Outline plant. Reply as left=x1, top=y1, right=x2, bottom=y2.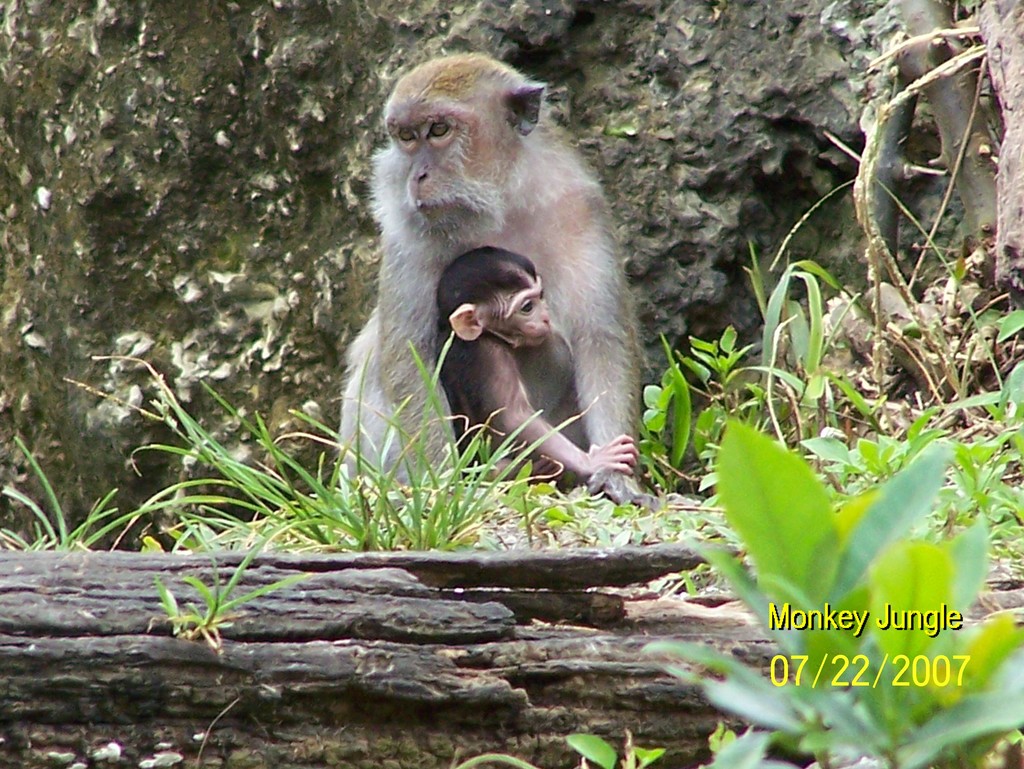
left=643, top=415, right=1023, bottom=768.
